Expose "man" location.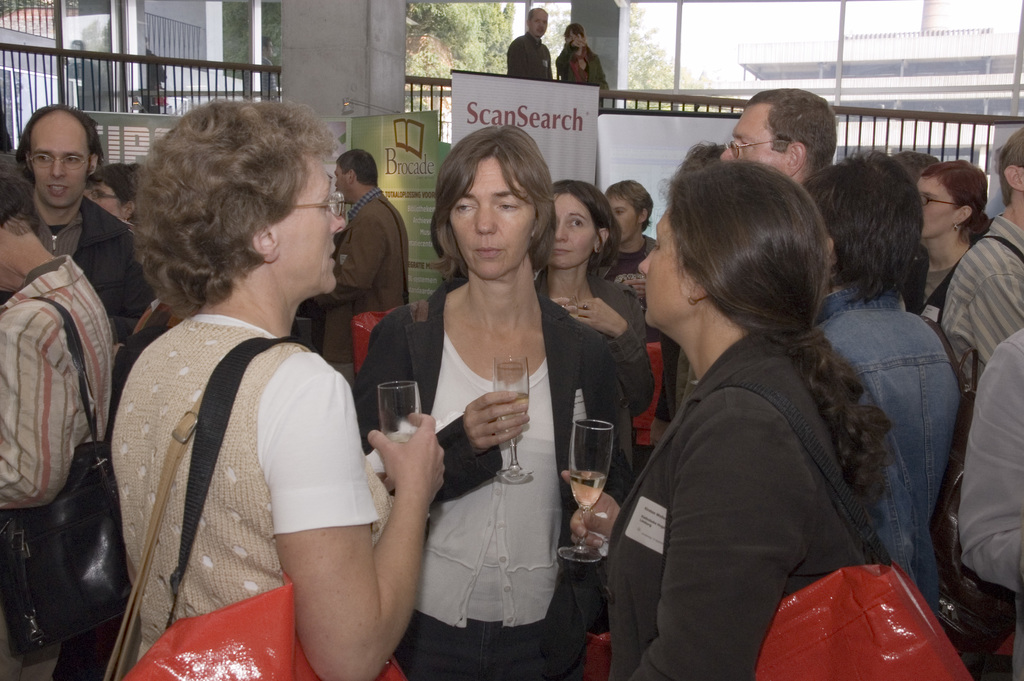
Exposed at 19, 101, 161, 361.
